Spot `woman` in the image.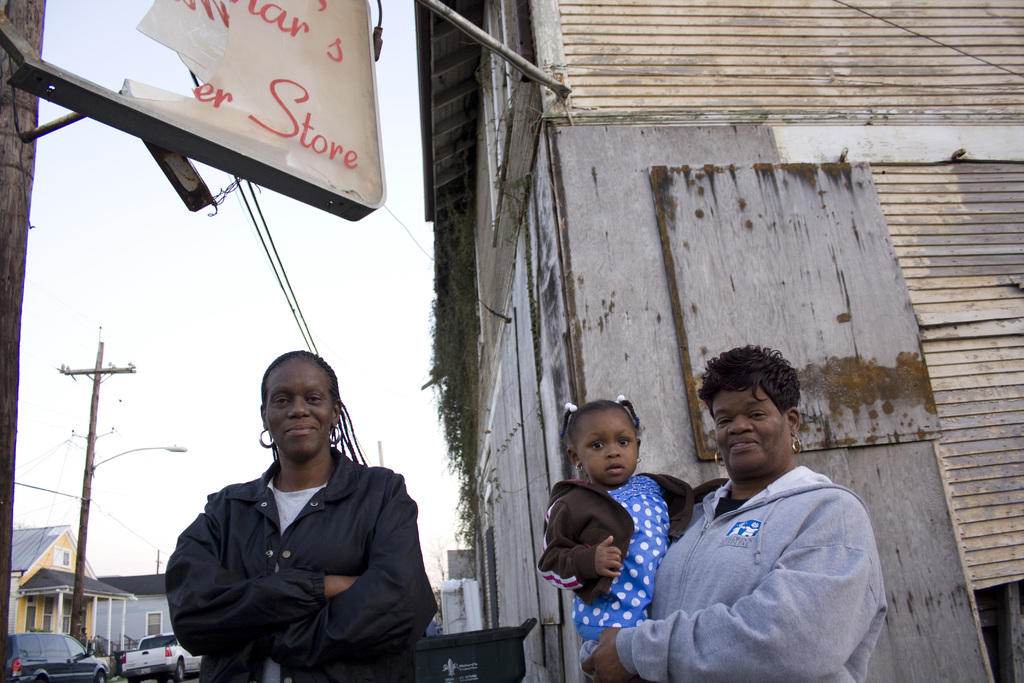
`woman` found at (x1=167, y1=358, x2=438, y2=682).
